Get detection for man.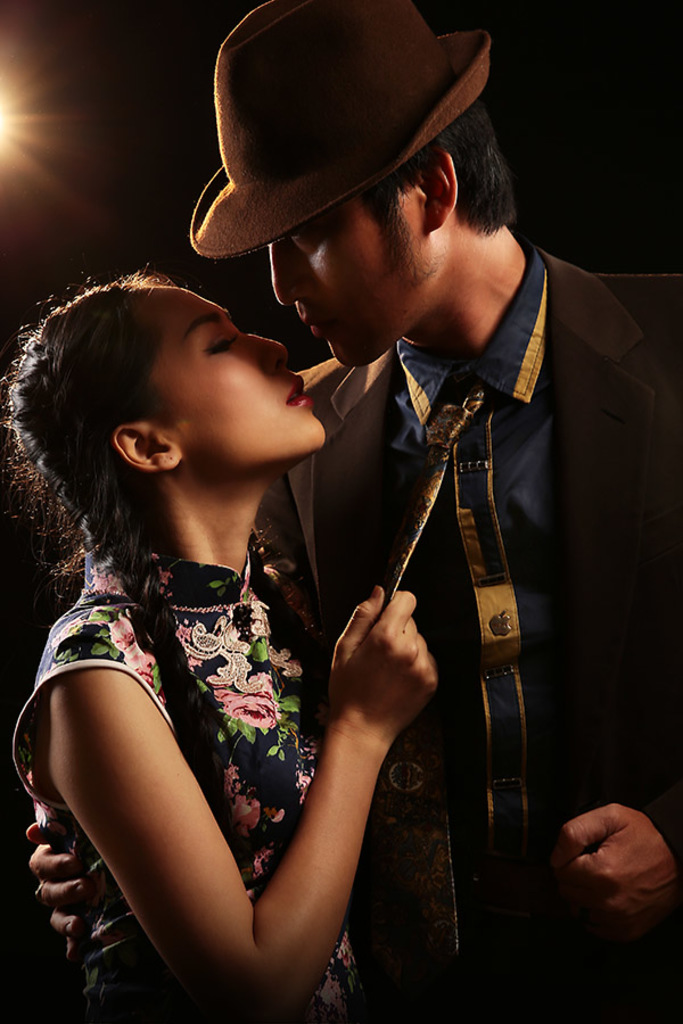
Detection: l=23, t=0, r=682, b=1023.
